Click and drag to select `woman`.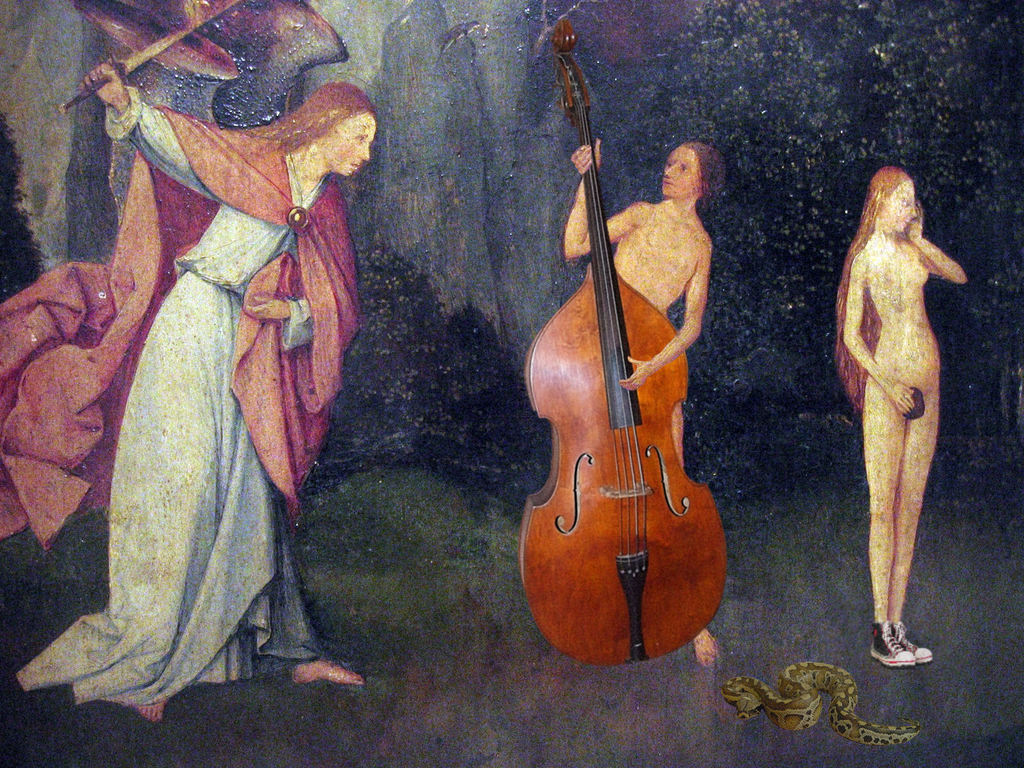
Selection: {"left": 558, "top": 136, "right": 721, "bottom": 666}.
